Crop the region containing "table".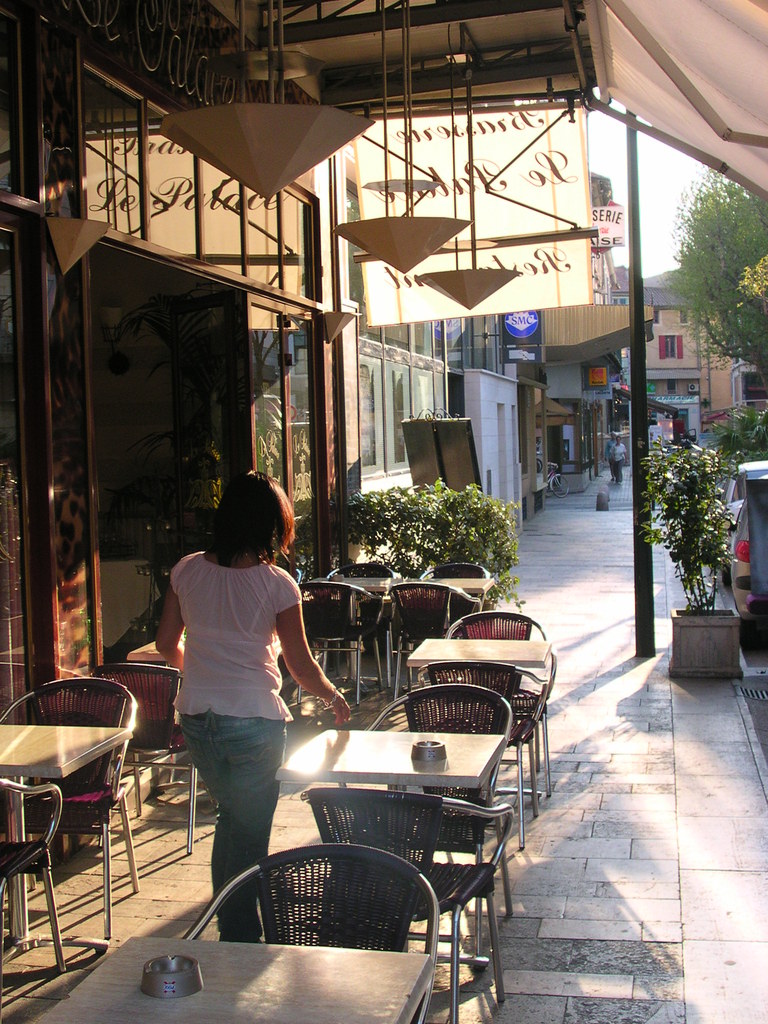
Crop region: [303,566,503,619].
